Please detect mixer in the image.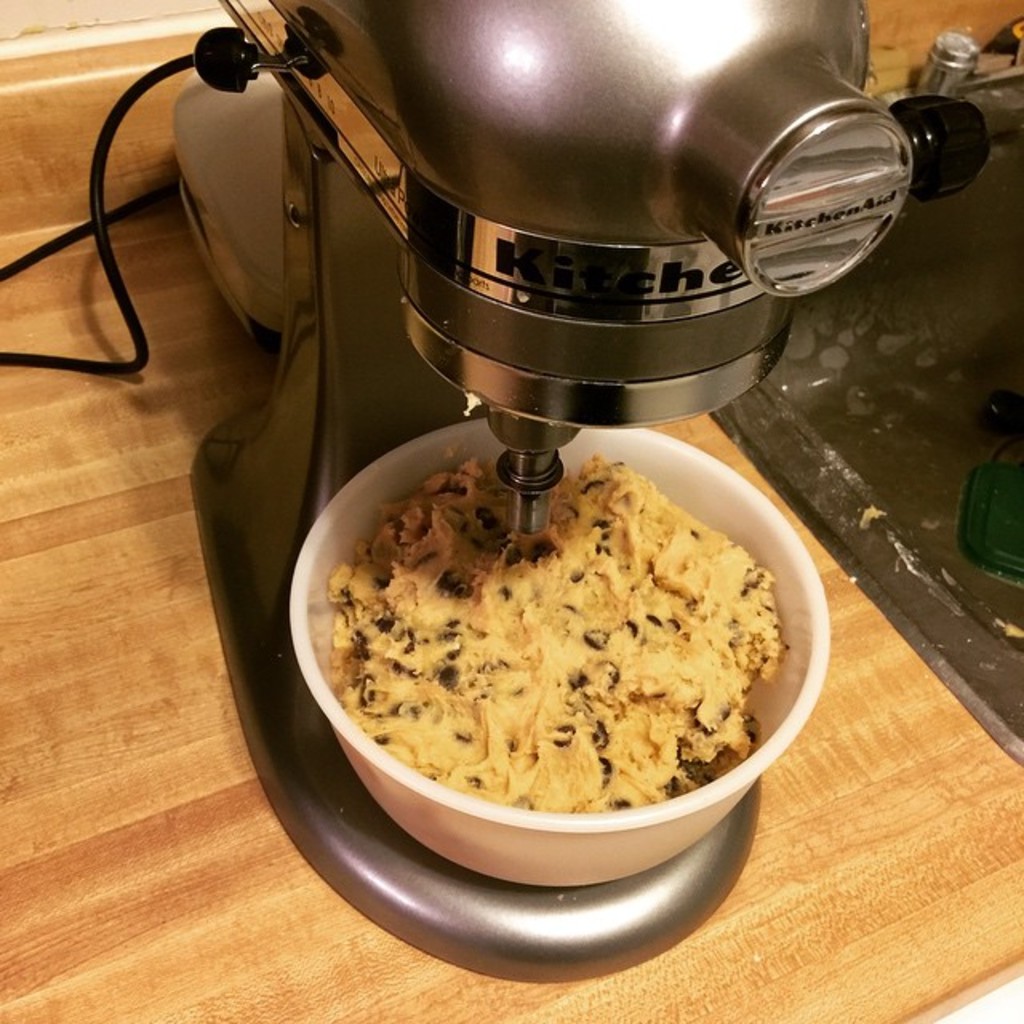
[0, 0, 995, 982].
